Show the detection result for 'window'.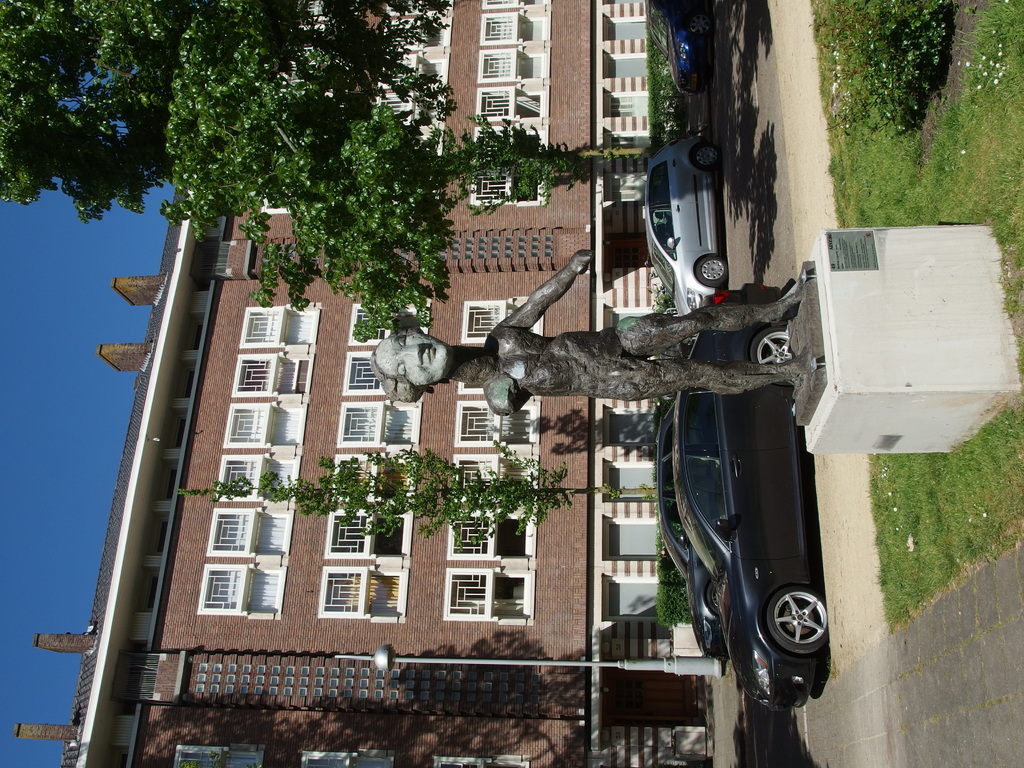
bbox=[448, 511, 536, 566].
